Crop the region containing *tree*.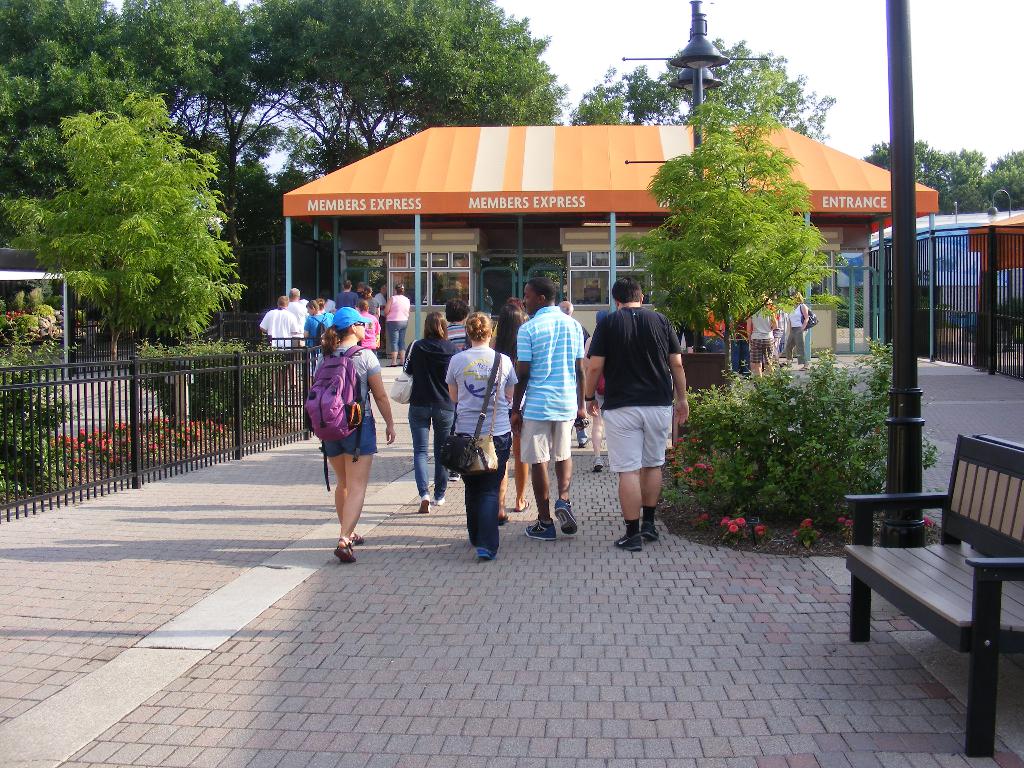
Crop region: rect(616, 60, 842, 385).
